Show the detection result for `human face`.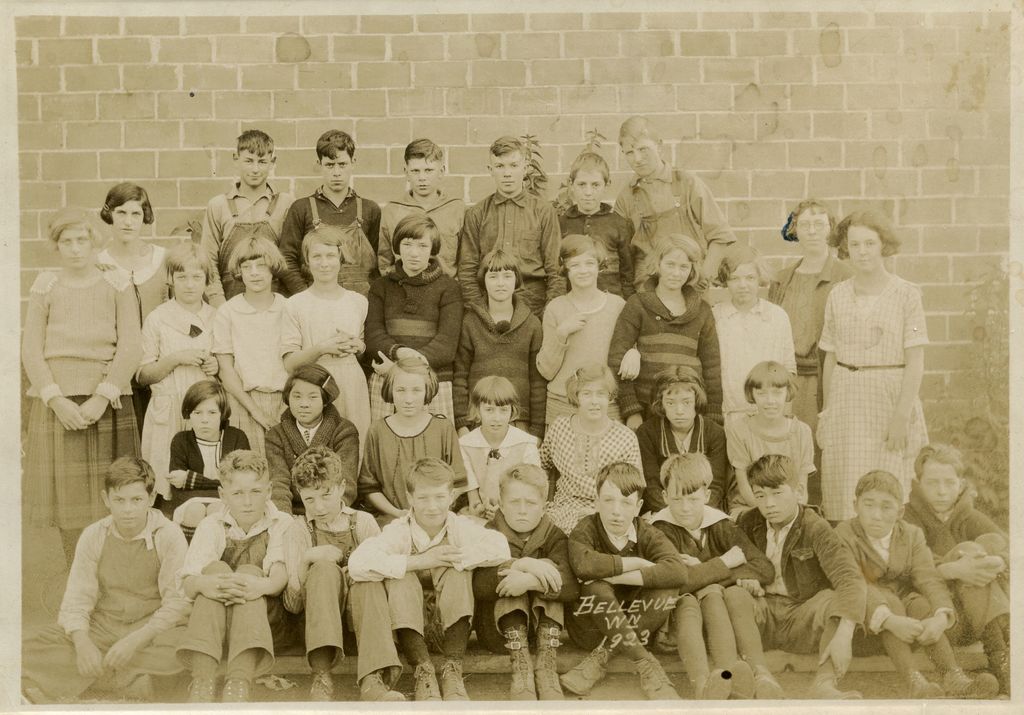
[797,206,830,249].
